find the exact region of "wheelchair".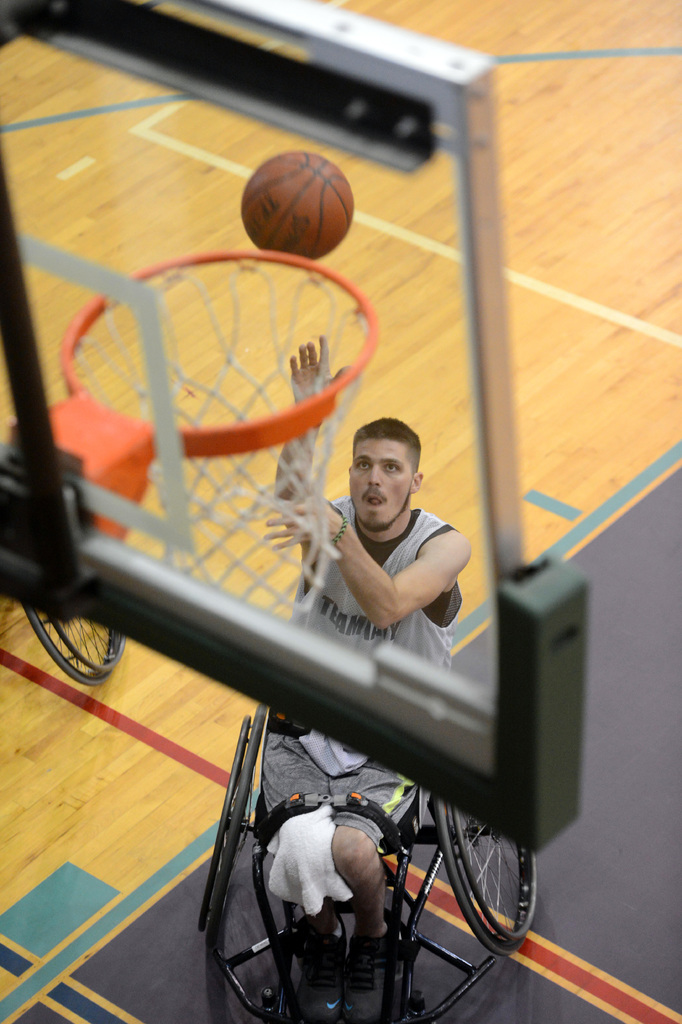
Exact region: 0:572:132:692.
